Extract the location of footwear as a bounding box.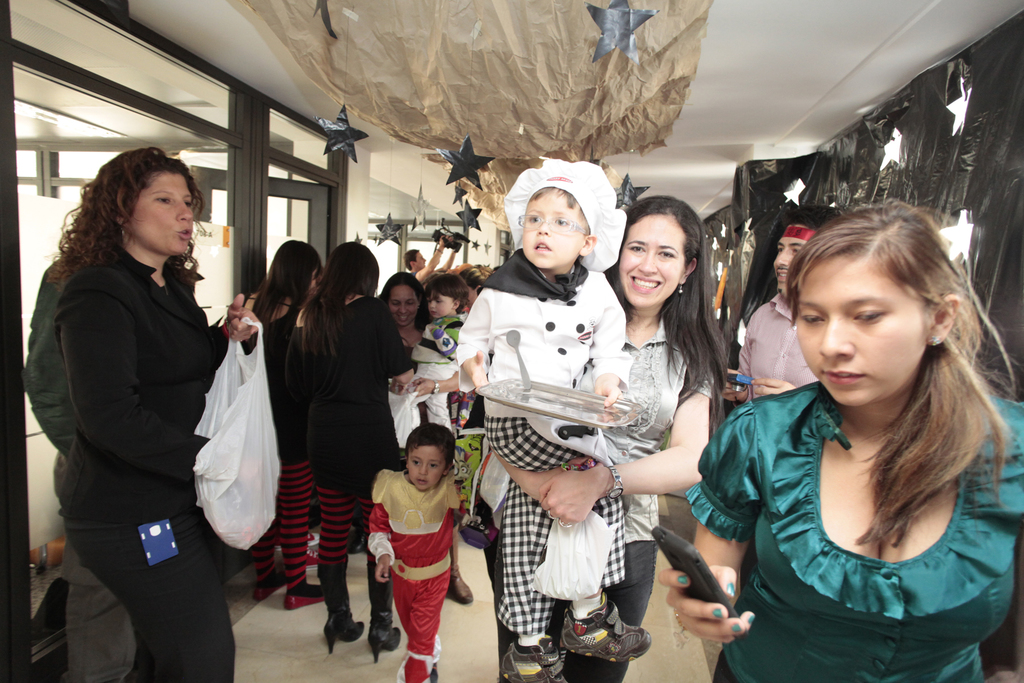
rect(325, 611, 362, 652).
